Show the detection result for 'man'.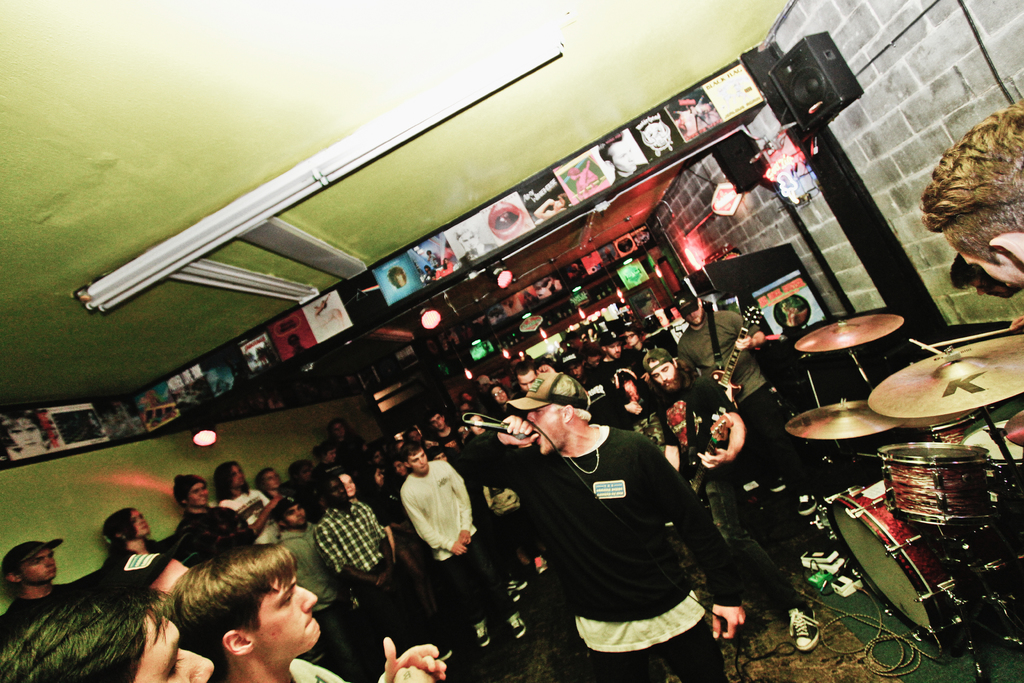
bbox=(447, 374, 744, 682).
